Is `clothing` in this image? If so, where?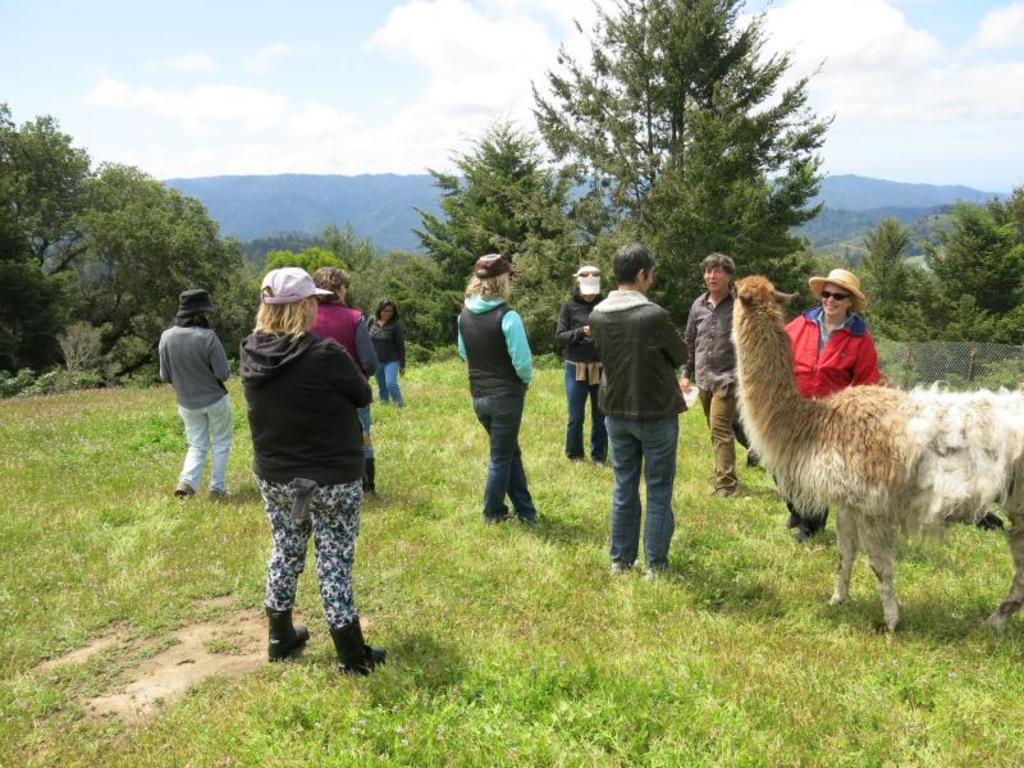
Yes, at x1=238, y1=323, x2=385, y2=662.
